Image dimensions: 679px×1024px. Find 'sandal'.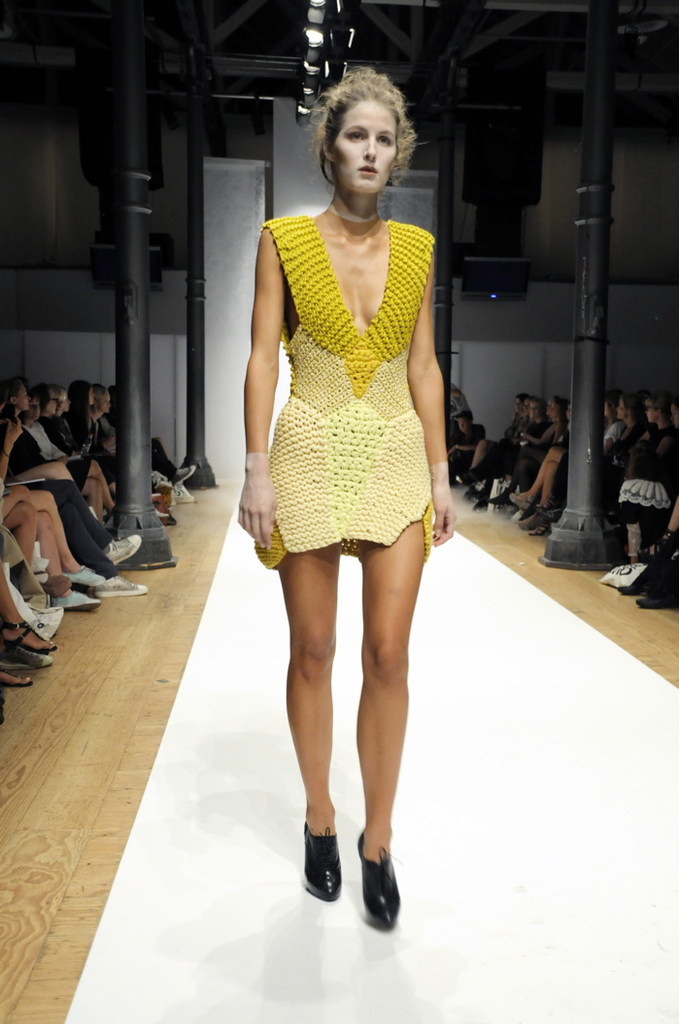
rect(297, 808, 404, 911).
